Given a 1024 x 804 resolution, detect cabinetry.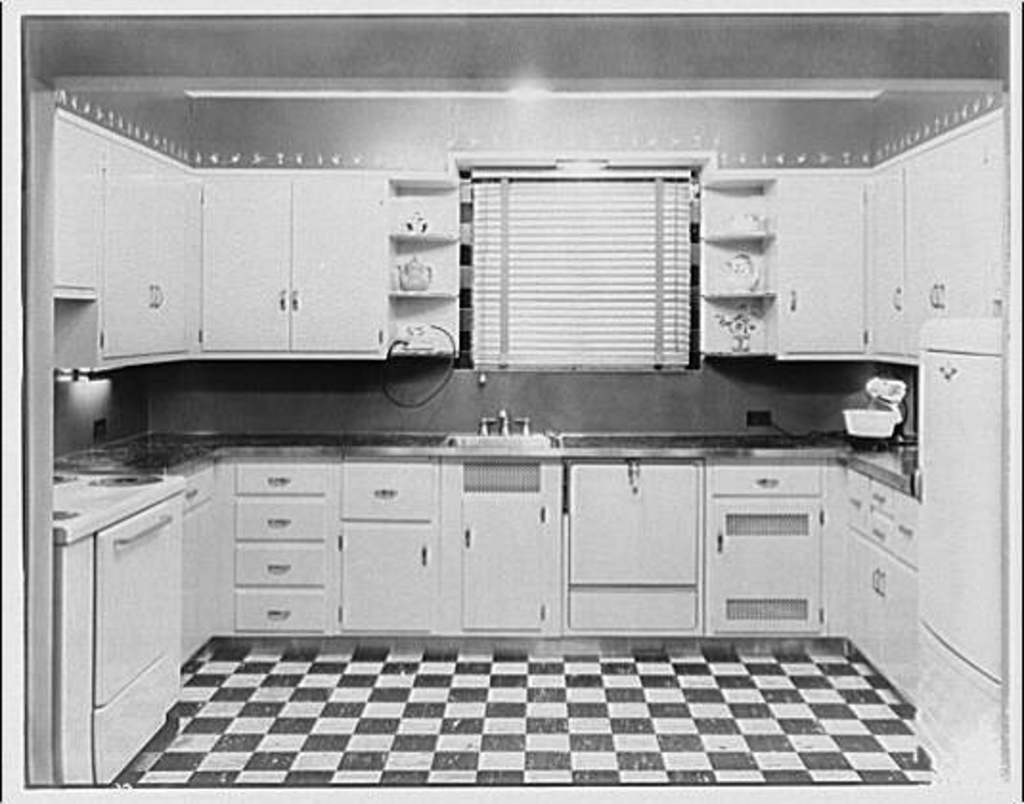
bbox(743, 165, 886, 371).
